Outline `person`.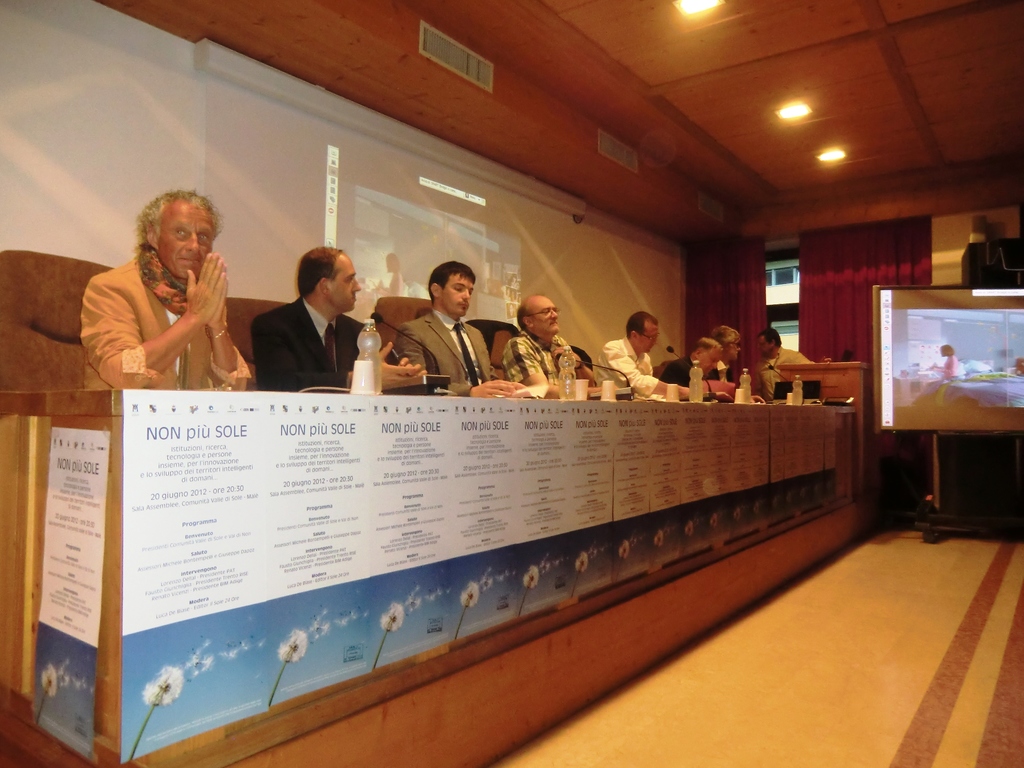
Outline: {"left": 707, "top": 321, "right": 742, "bottom": 381}.
